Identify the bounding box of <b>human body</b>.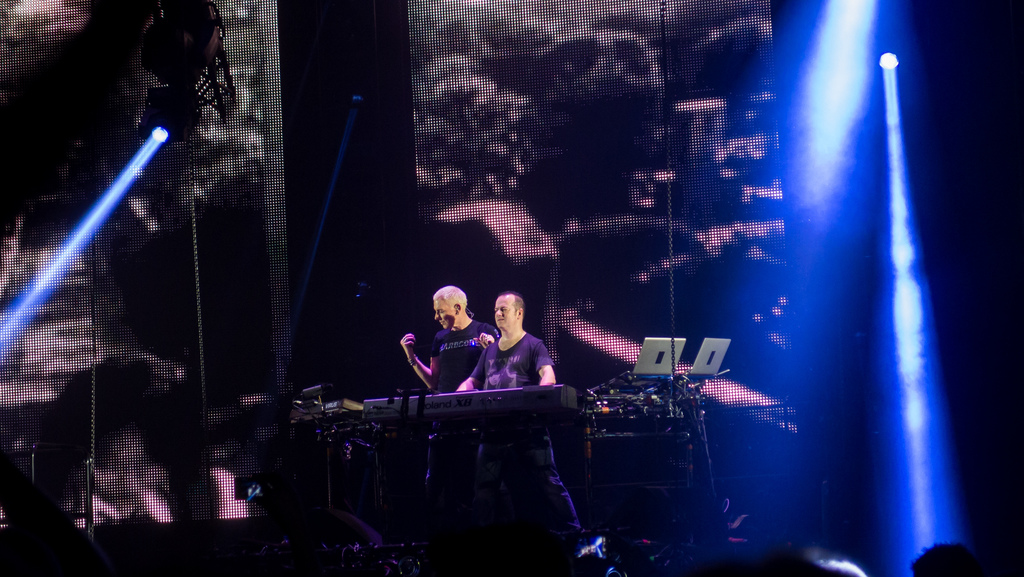
(left=463, top=291, right=561, bottom=402).
